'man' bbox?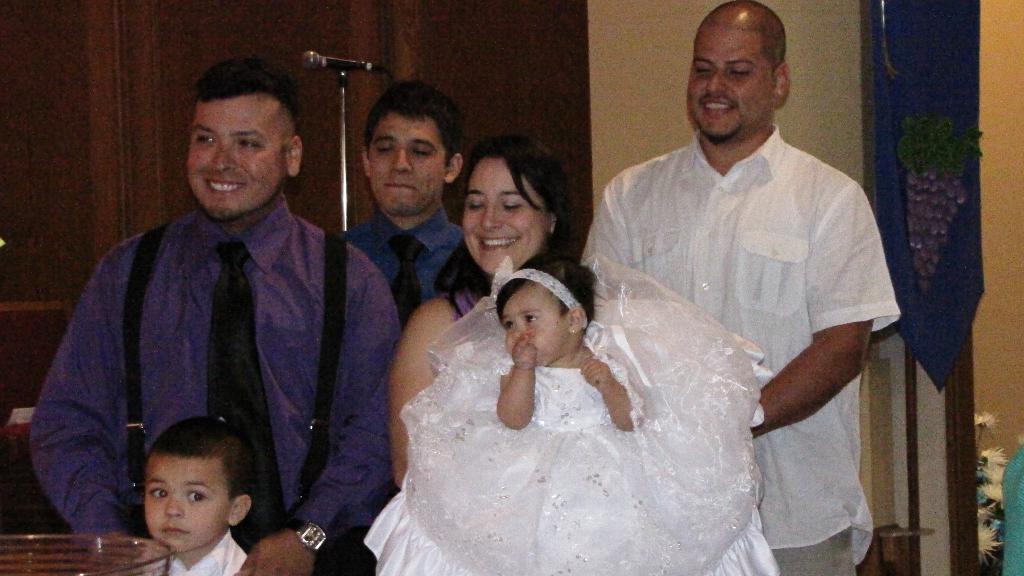
<region>23, 70, 390, 573</region>
